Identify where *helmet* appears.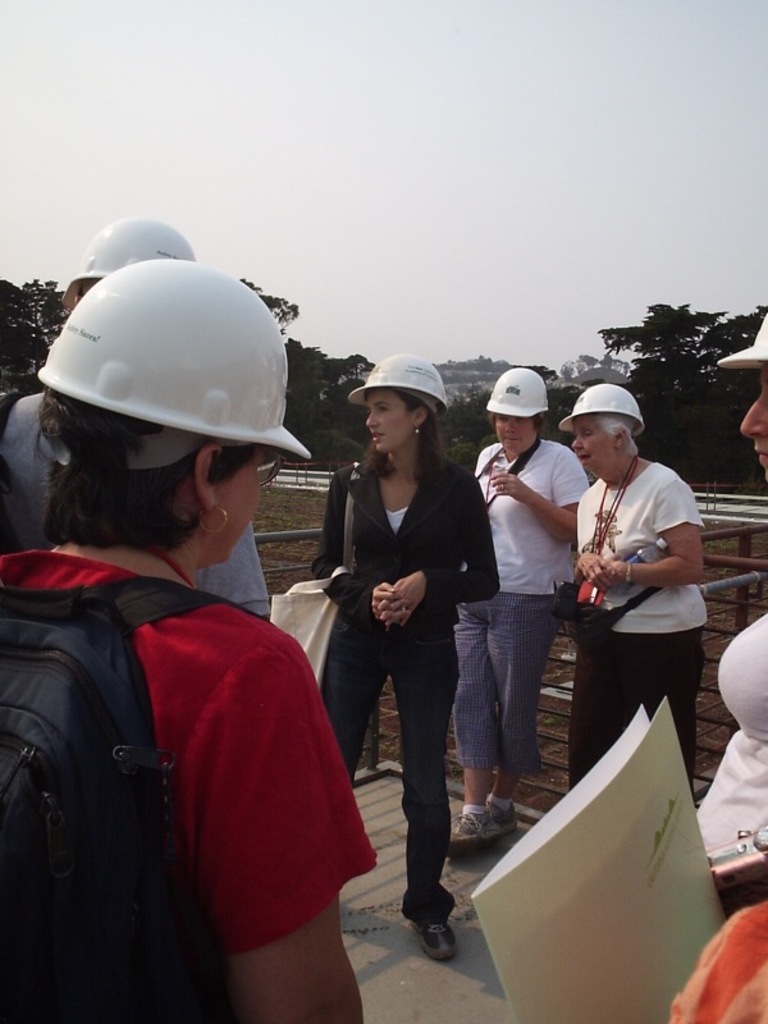
Appears at (x1=556, y1=379, x2=643, y2=430).
